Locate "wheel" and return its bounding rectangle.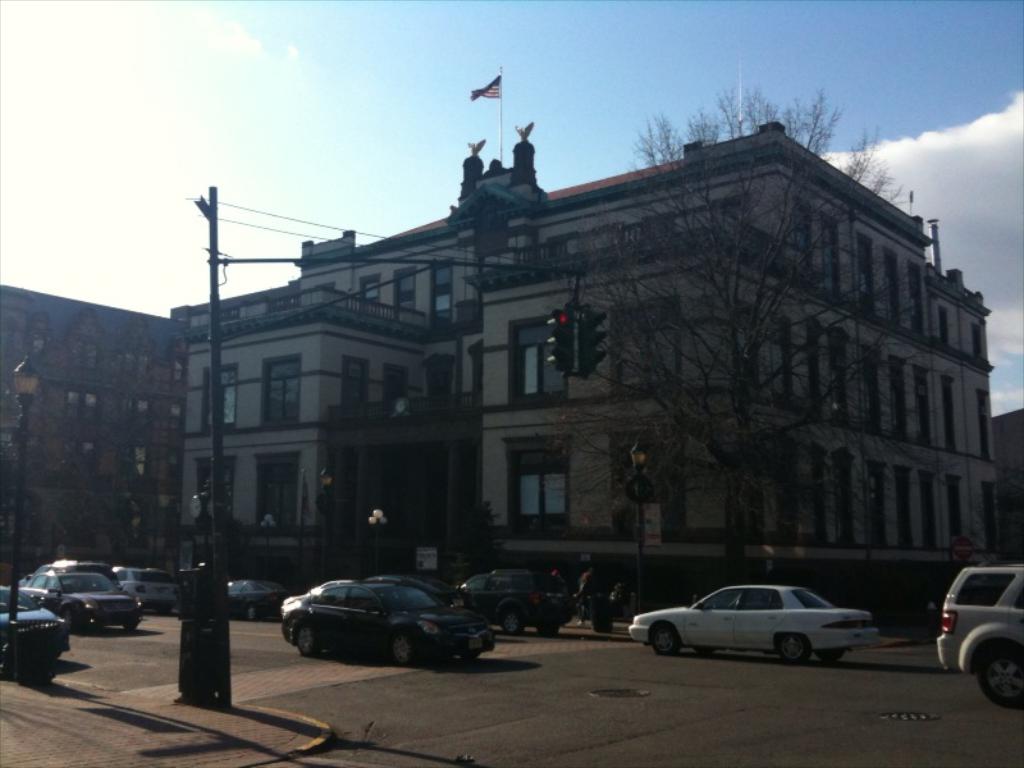
<box>975,636,1023,716</box>.
